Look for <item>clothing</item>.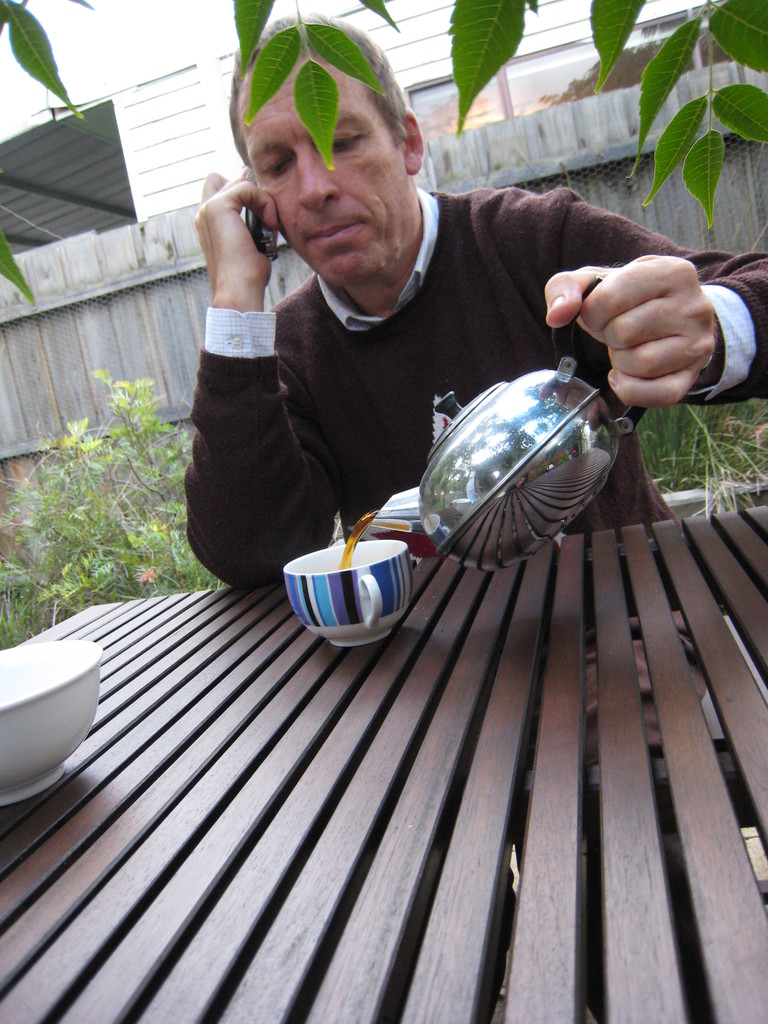
Found: BBox(170, 141, 692, 583).
